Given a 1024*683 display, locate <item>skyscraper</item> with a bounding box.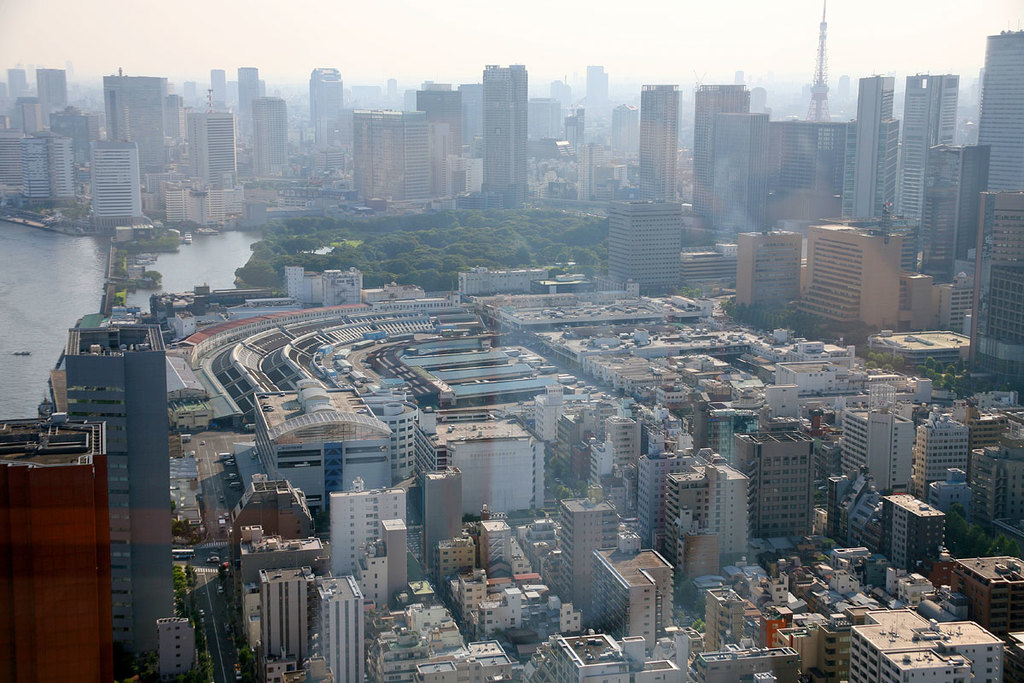
Located: box(905, 397, 977, 496).
